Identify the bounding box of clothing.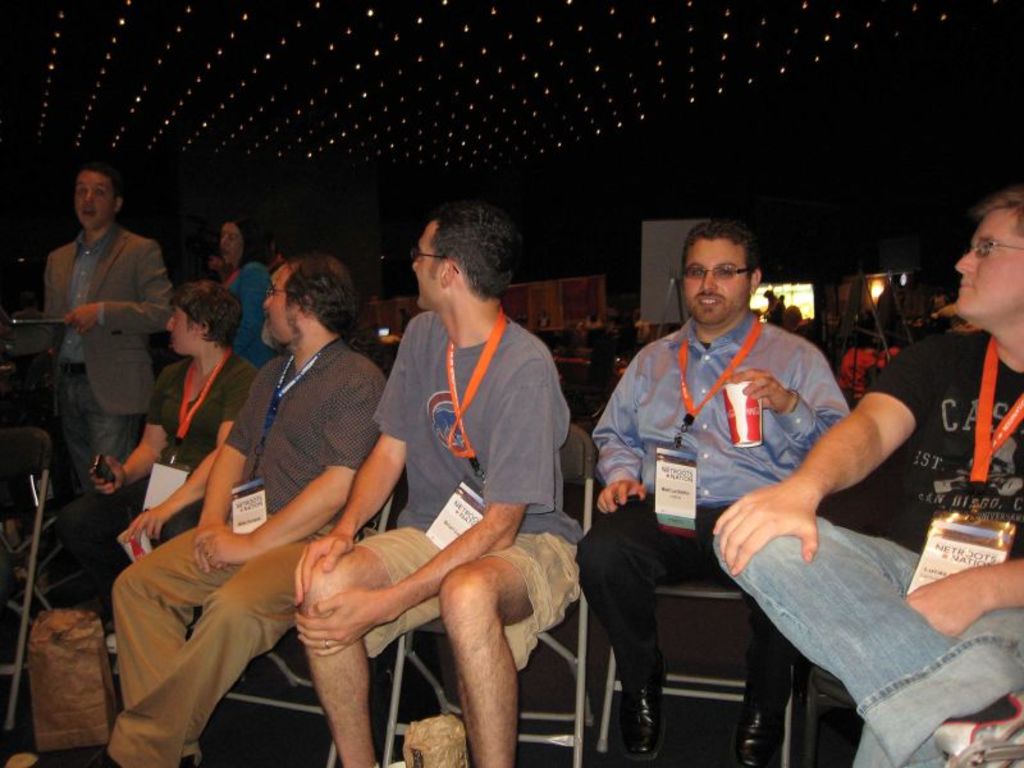
box=[333, 306, 580, 678].
